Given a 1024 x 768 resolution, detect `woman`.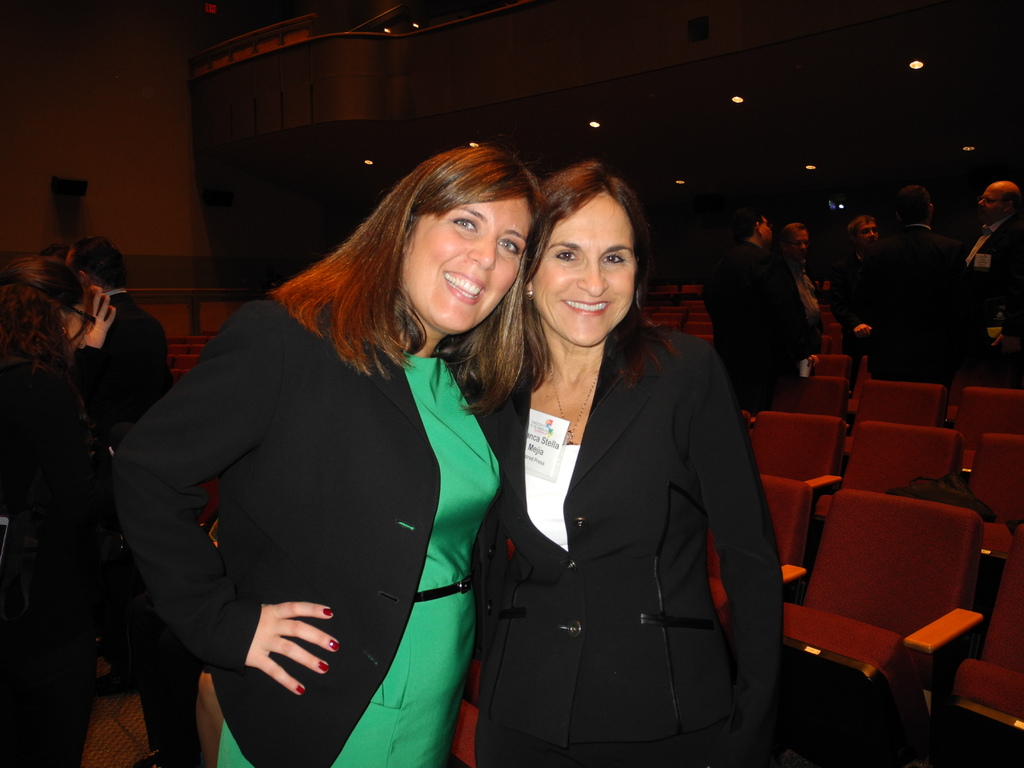
773:220:828:356.
